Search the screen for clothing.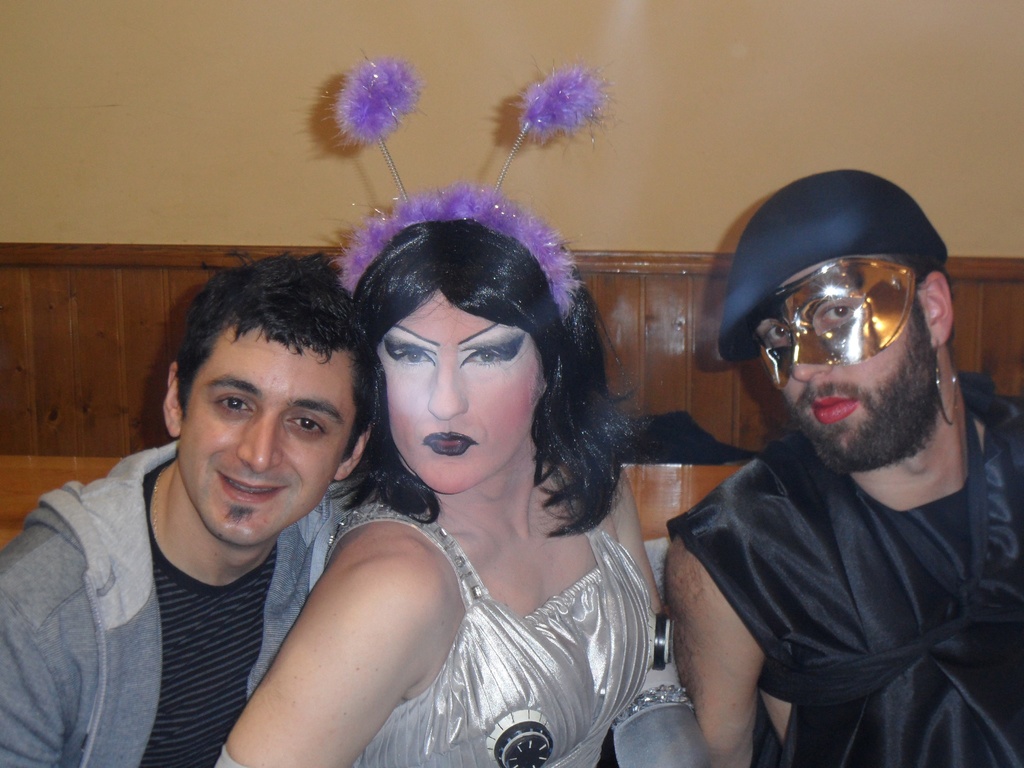
Found at x1=316, y1=489, x2=654, y2=767.
